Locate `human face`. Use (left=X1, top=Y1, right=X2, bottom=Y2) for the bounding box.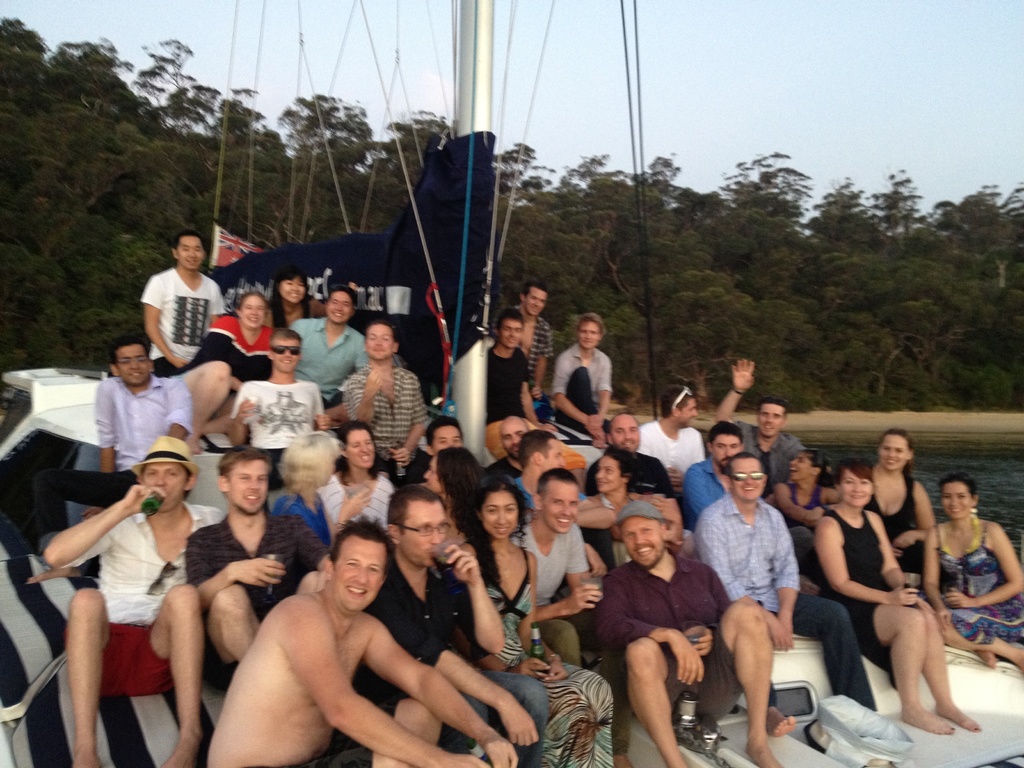
(left=577, top=323, right=595, bottom=348).
